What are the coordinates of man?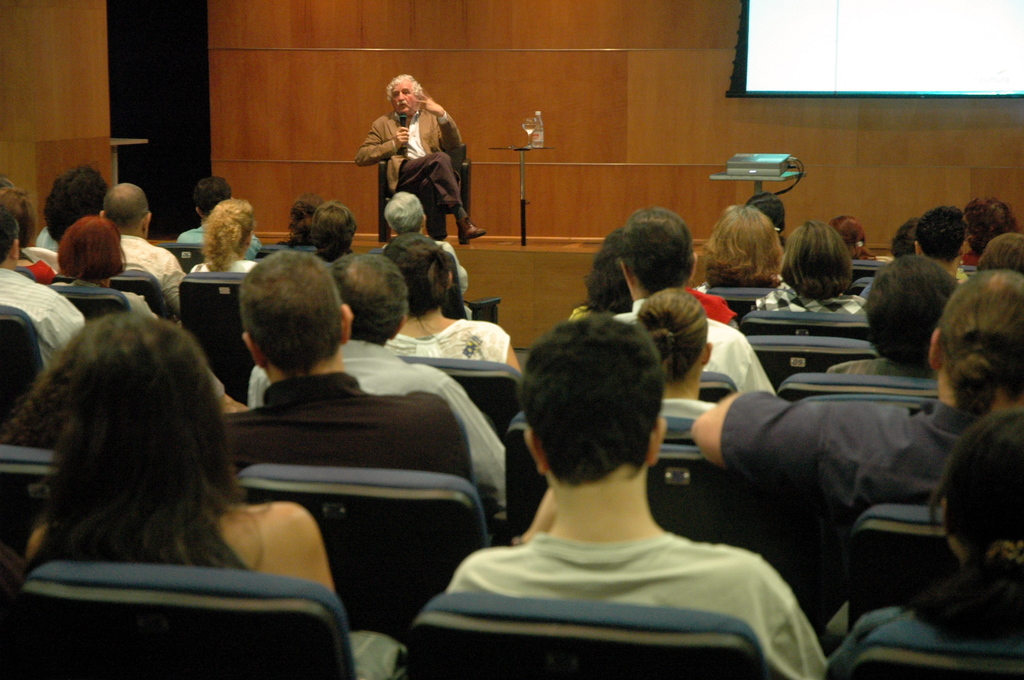
(410,321,828,668).
